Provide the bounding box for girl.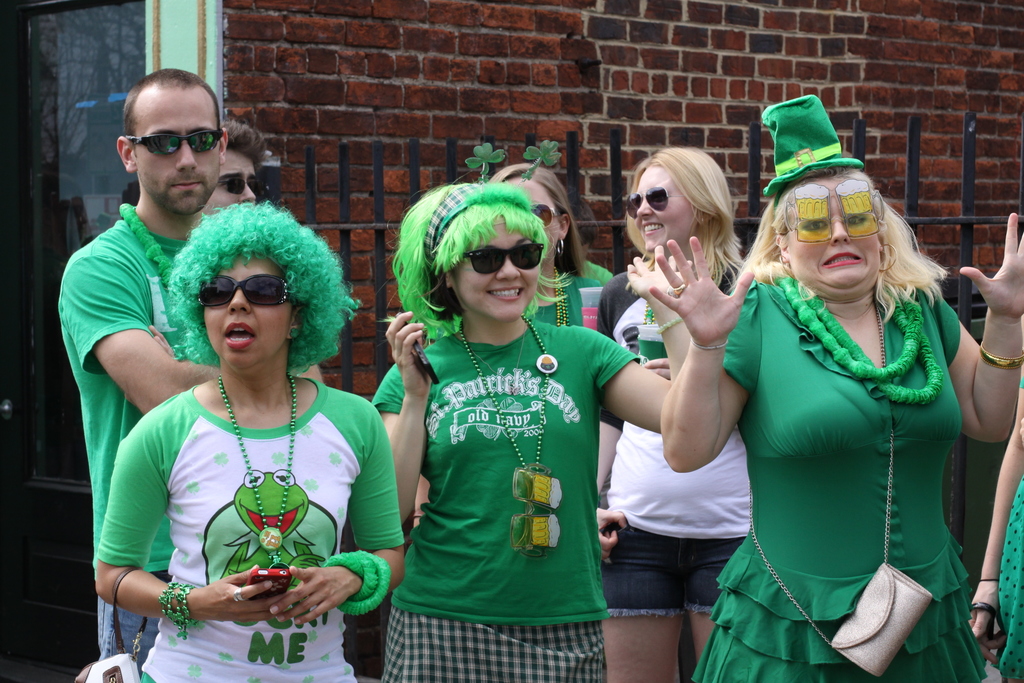
(600,149,748,682).
